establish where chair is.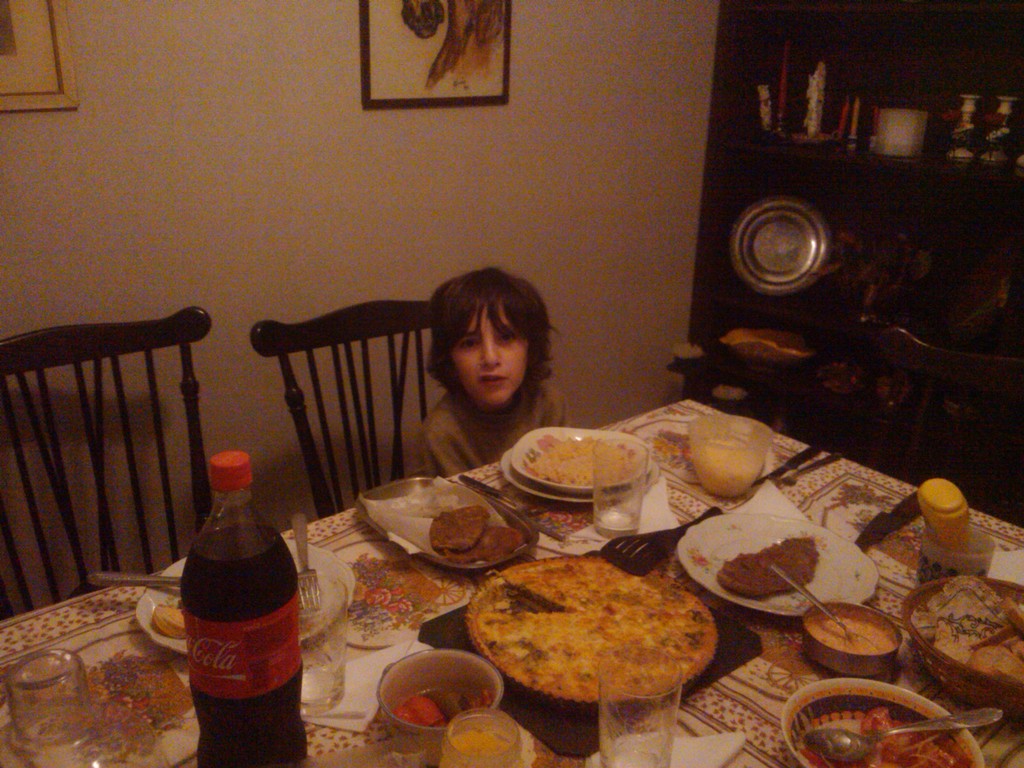
Established at 248:299:452:522.
